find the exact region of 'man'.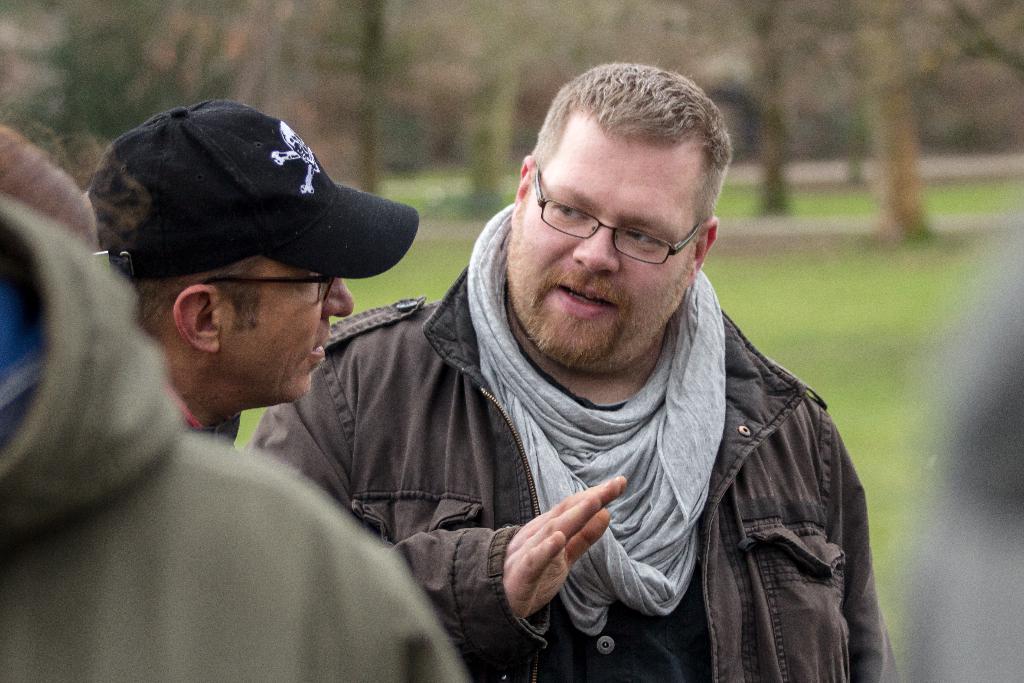
Exact region: 248, 48, 936, 672.
